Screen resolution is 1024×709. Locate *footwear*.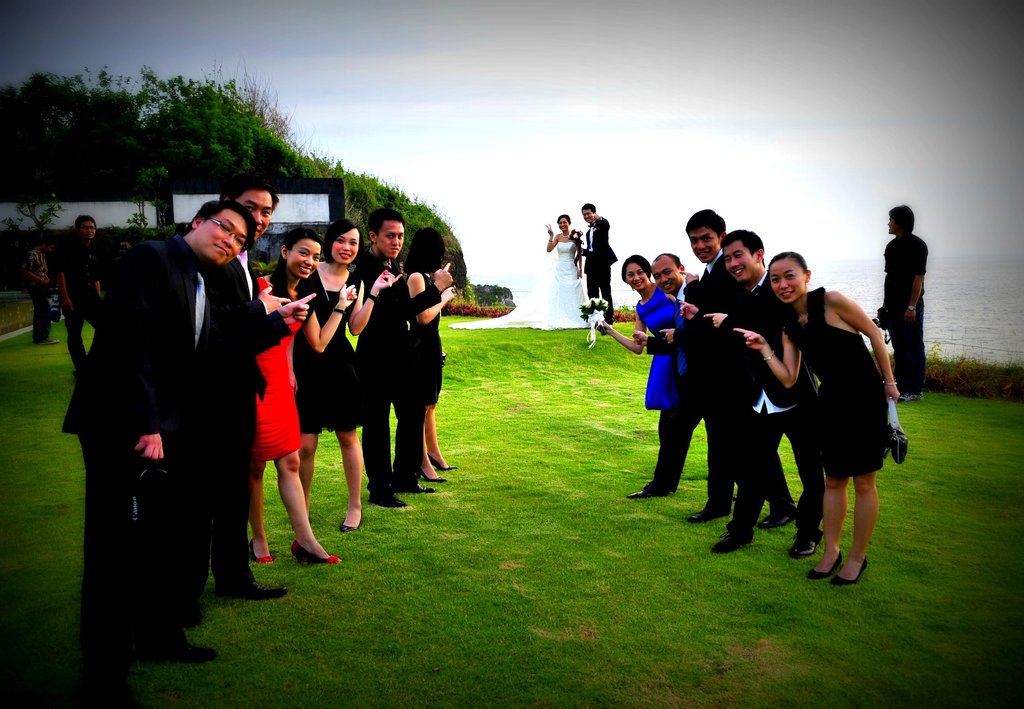
bbox(395, 482, 438, 495).
